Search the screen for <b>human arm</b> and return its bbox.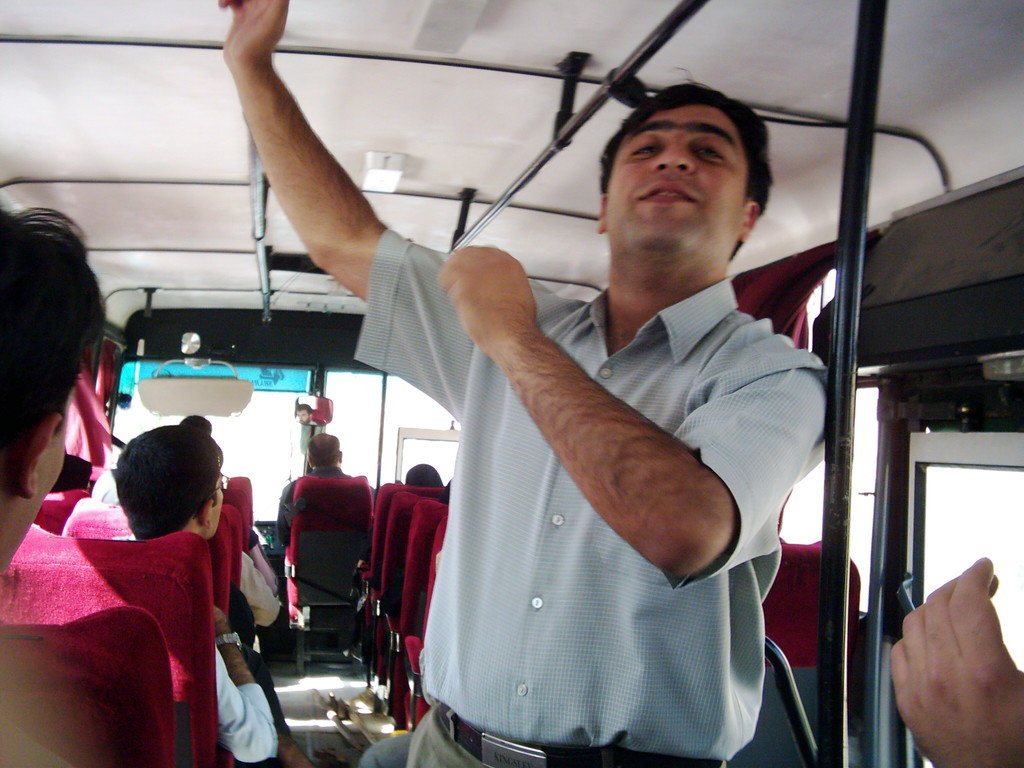
Found: [428, 239, 841, 582].
